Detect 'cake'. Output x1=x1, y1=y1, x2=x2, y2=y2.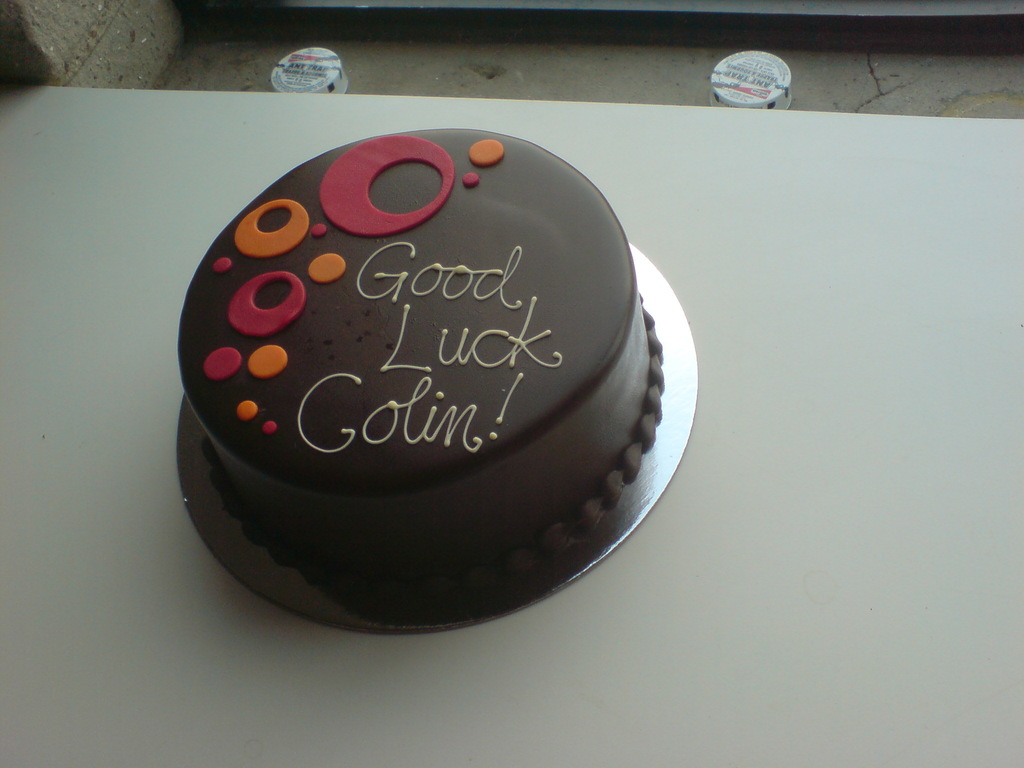
x1=178, y1=124, x2=662, y2=594.
